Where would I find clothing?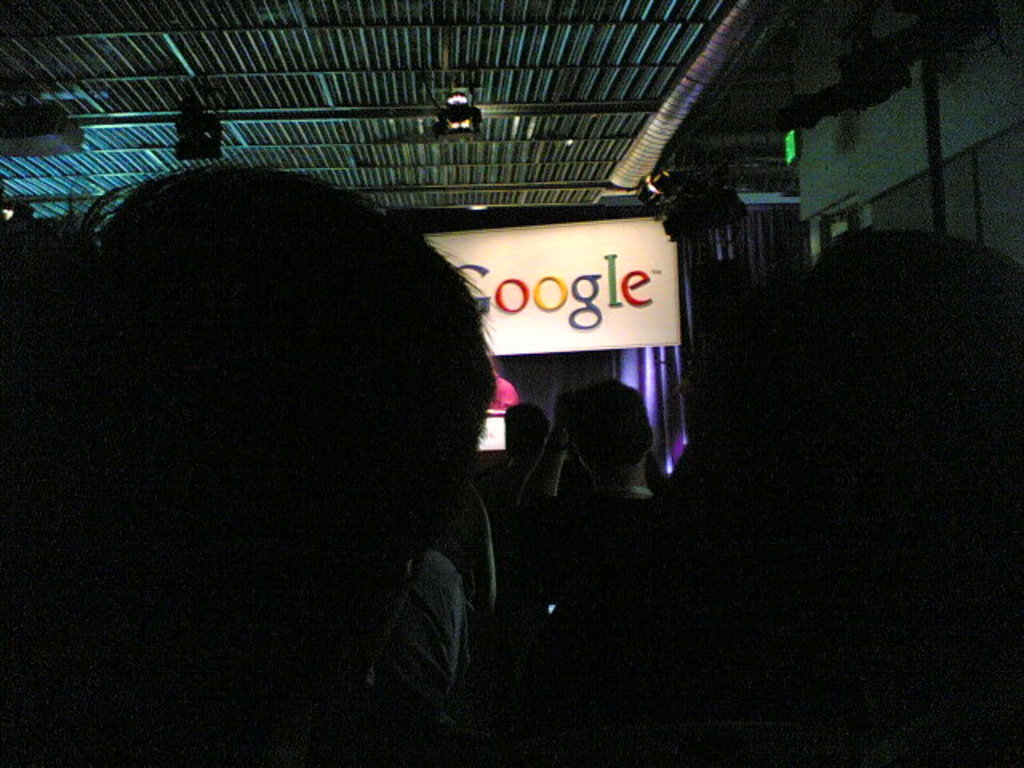
At (517,480,658,608).
